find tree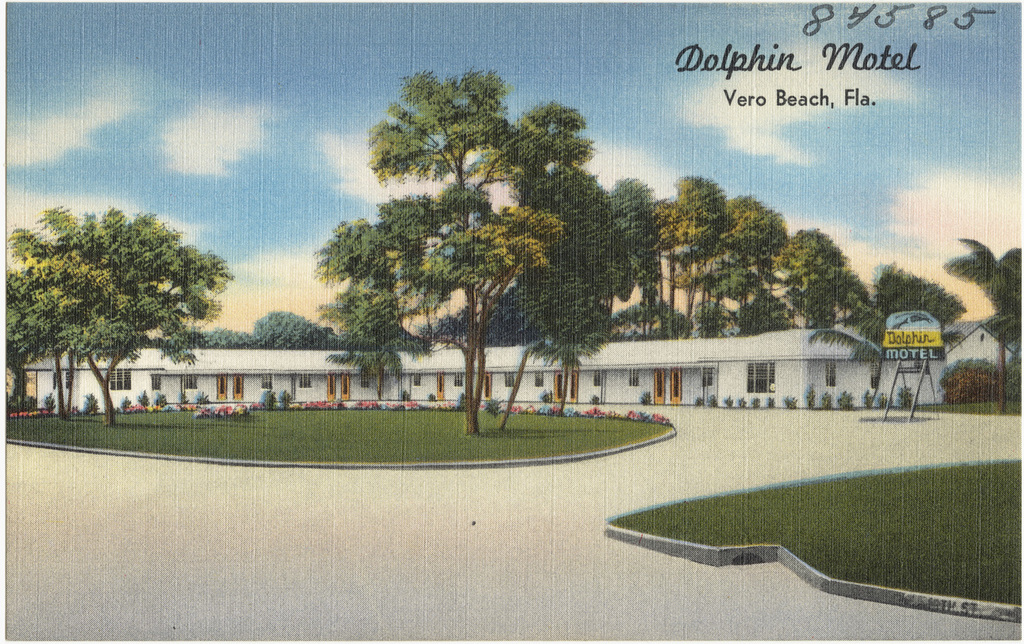
(315,277,432,405)
